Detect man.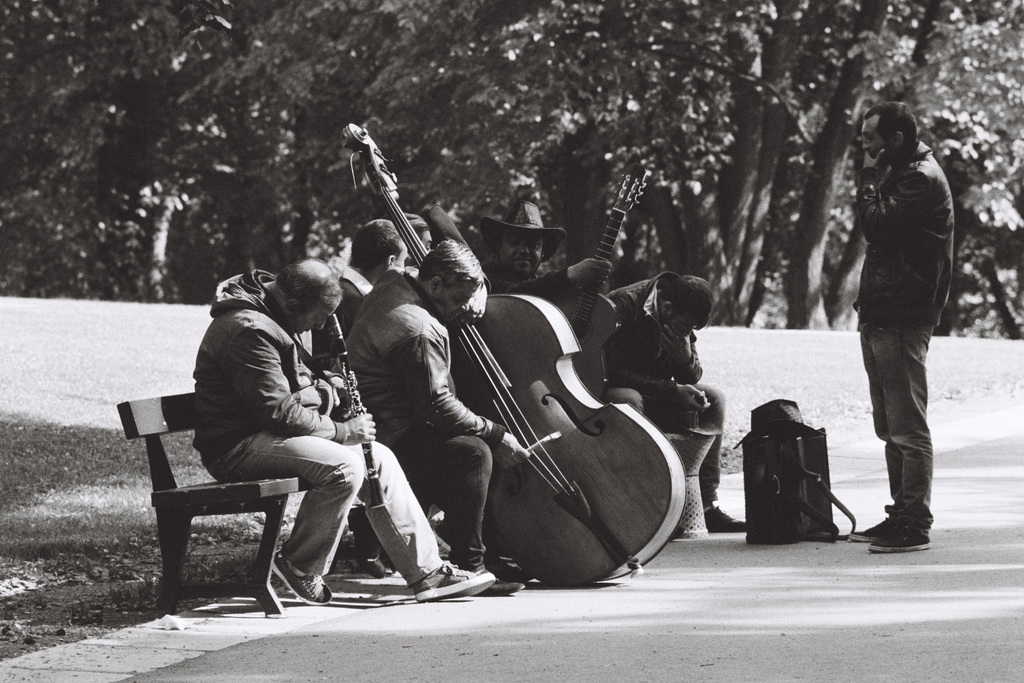
Detected at <box>405,210,433,261</box>.
